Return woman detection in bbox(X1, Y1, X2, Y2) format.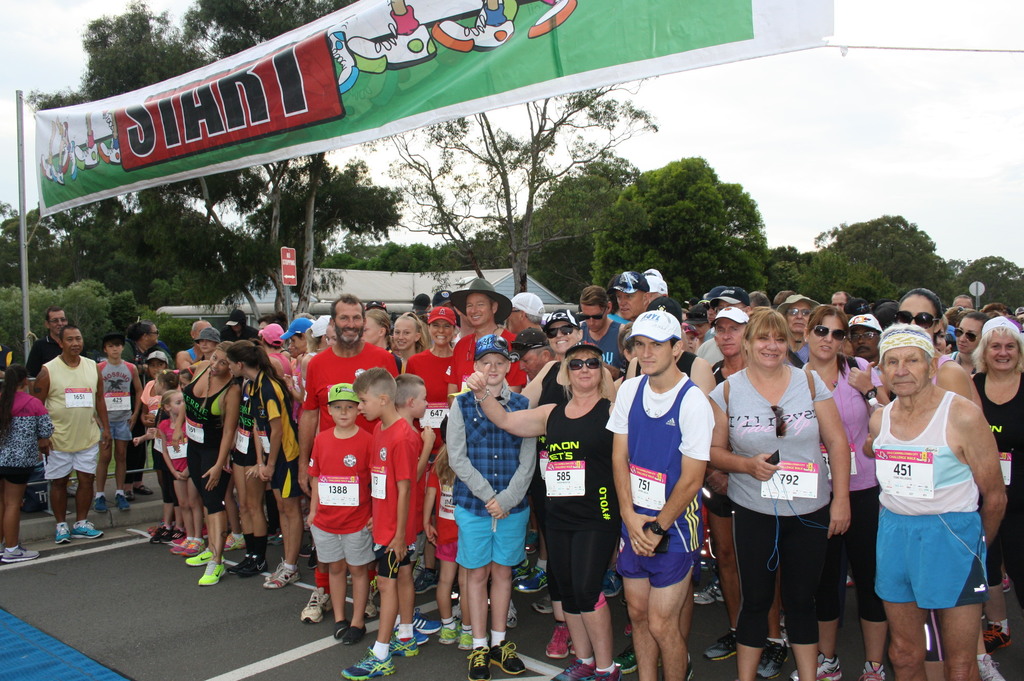
bbox(221, 343, 305, 588).
